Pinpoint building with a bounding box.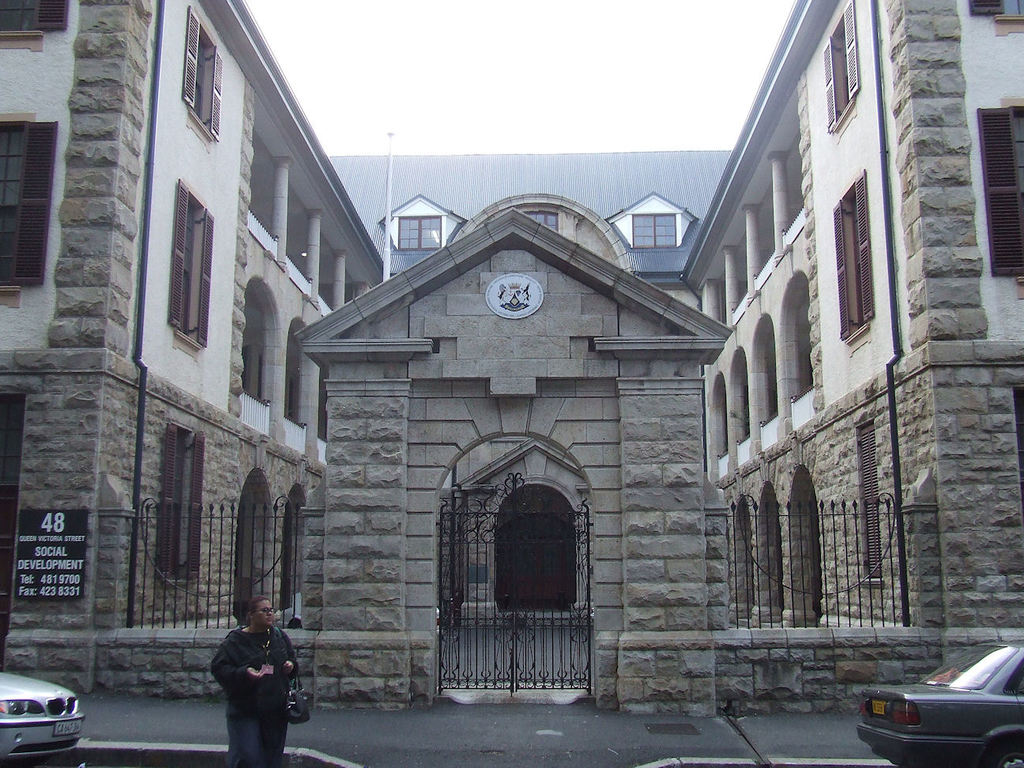
[0, 0, 1023, 708].
